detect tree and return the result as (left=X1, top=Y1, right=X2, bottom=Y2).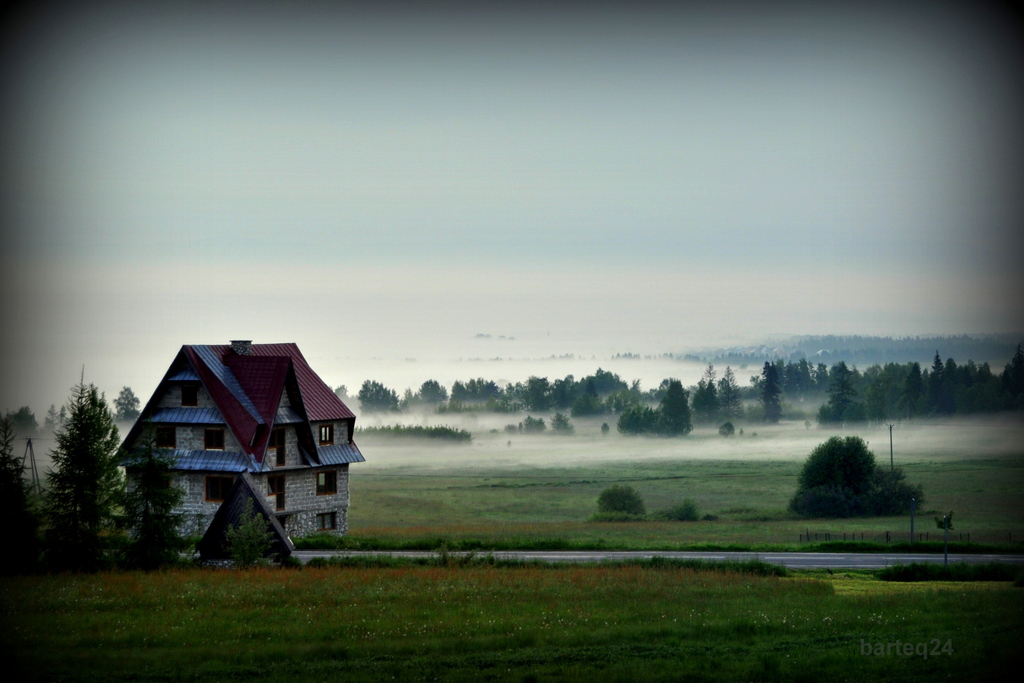
(left=342, top=369, right=408, bottom=411).
